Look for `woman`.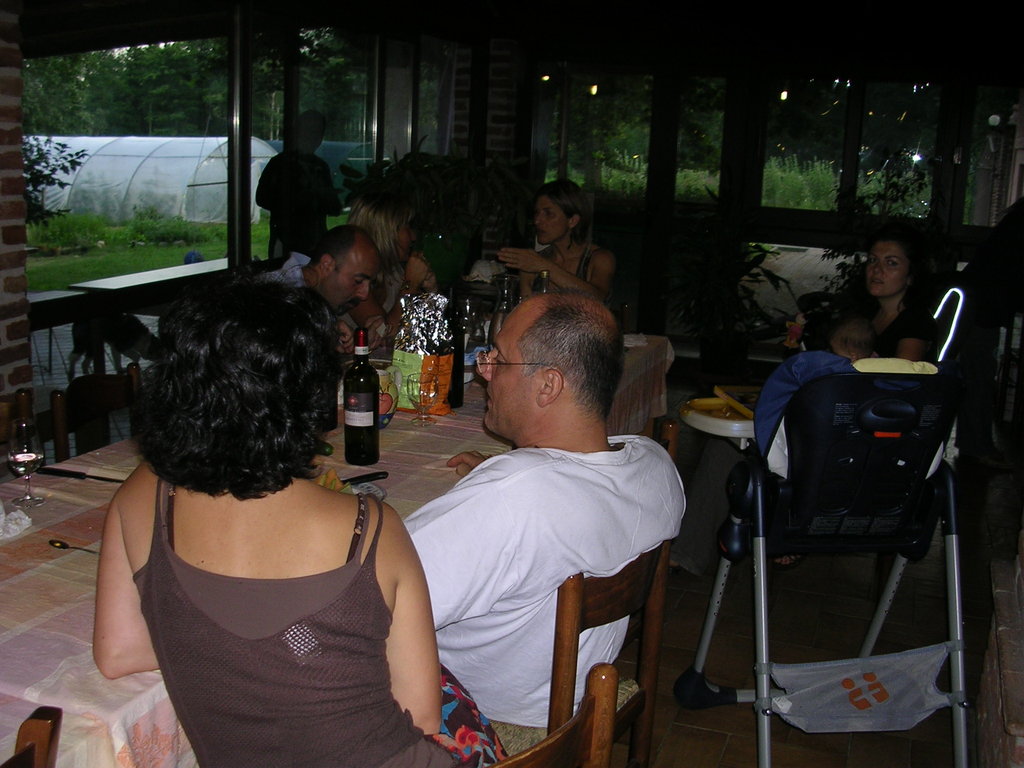
Found: Rect(493, 181, 620, 328).
